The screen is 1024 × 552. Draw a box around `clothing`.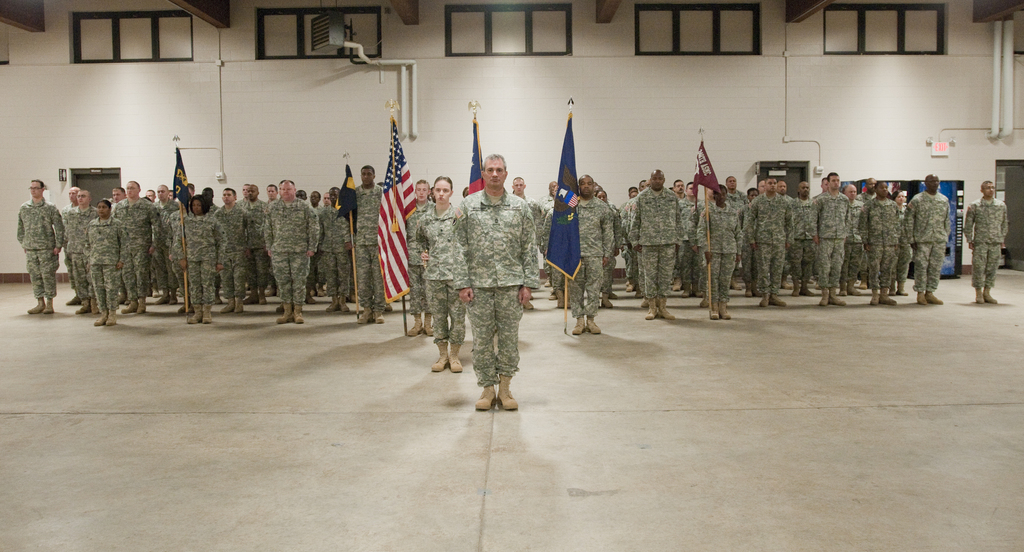
rect(811, 188, 826, 200).
